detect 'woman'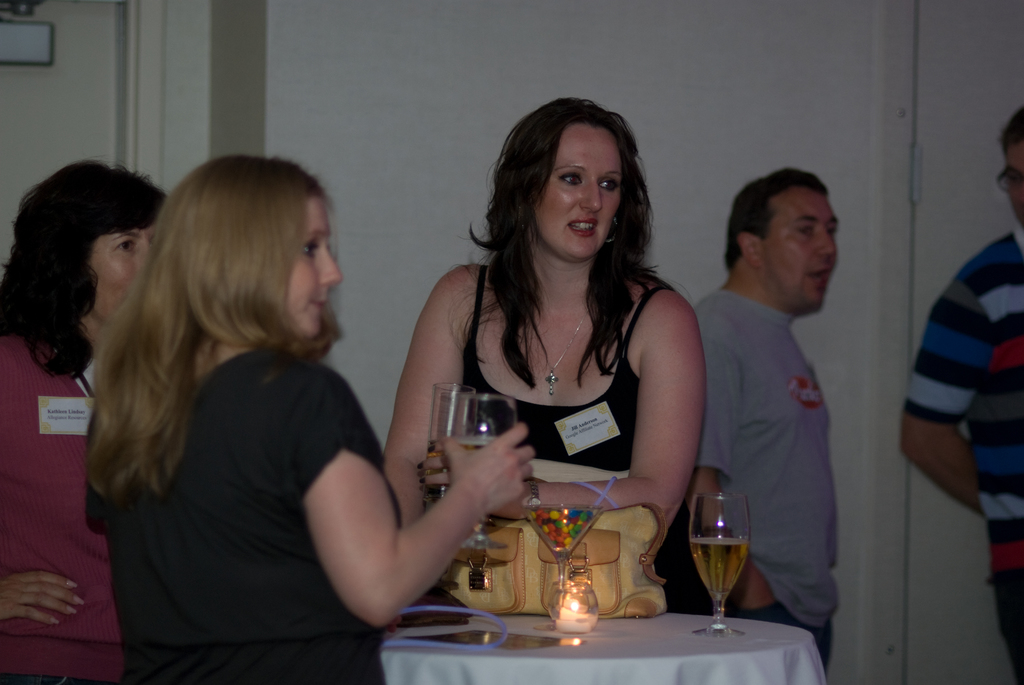
bbox(79, 151, 535, 684)
